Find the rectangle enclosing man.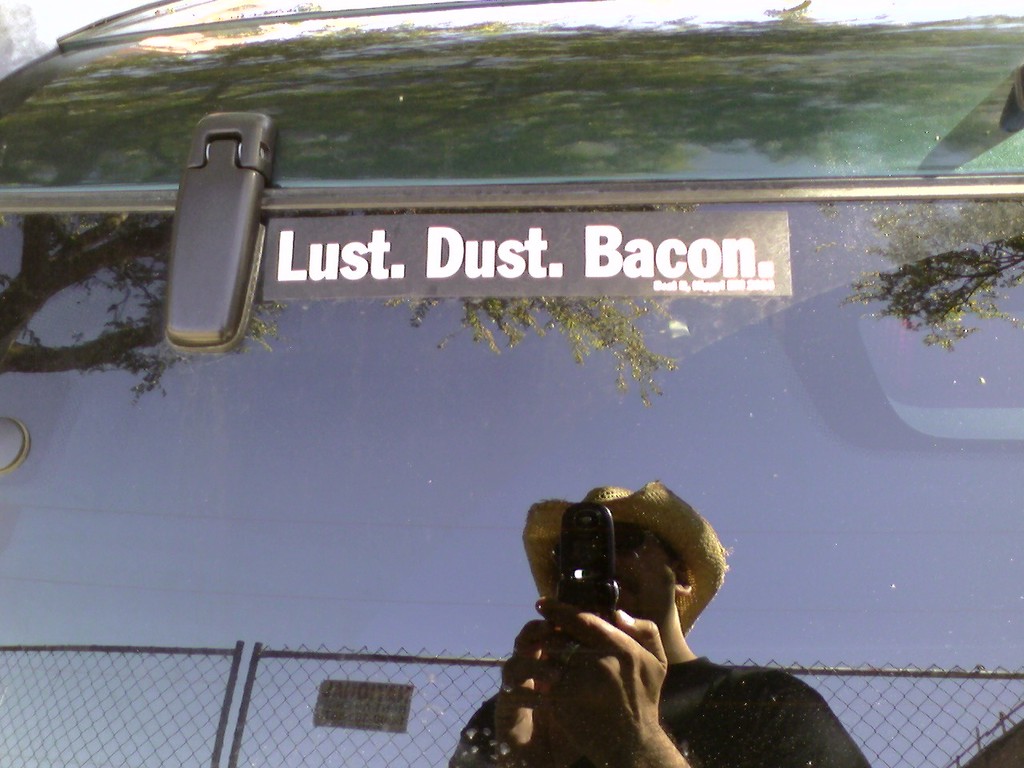
{"left": 451, "top": 474, "right": 777, "bottom": 762}.
